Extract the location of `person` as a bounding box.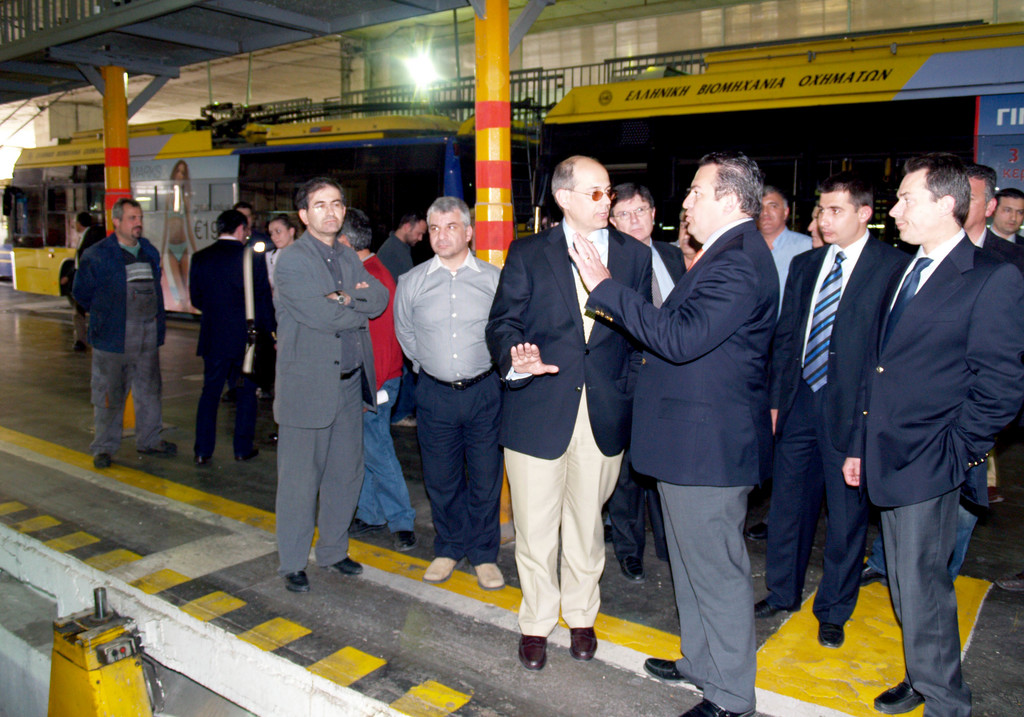
Rect(566, 156, 781, 716).
